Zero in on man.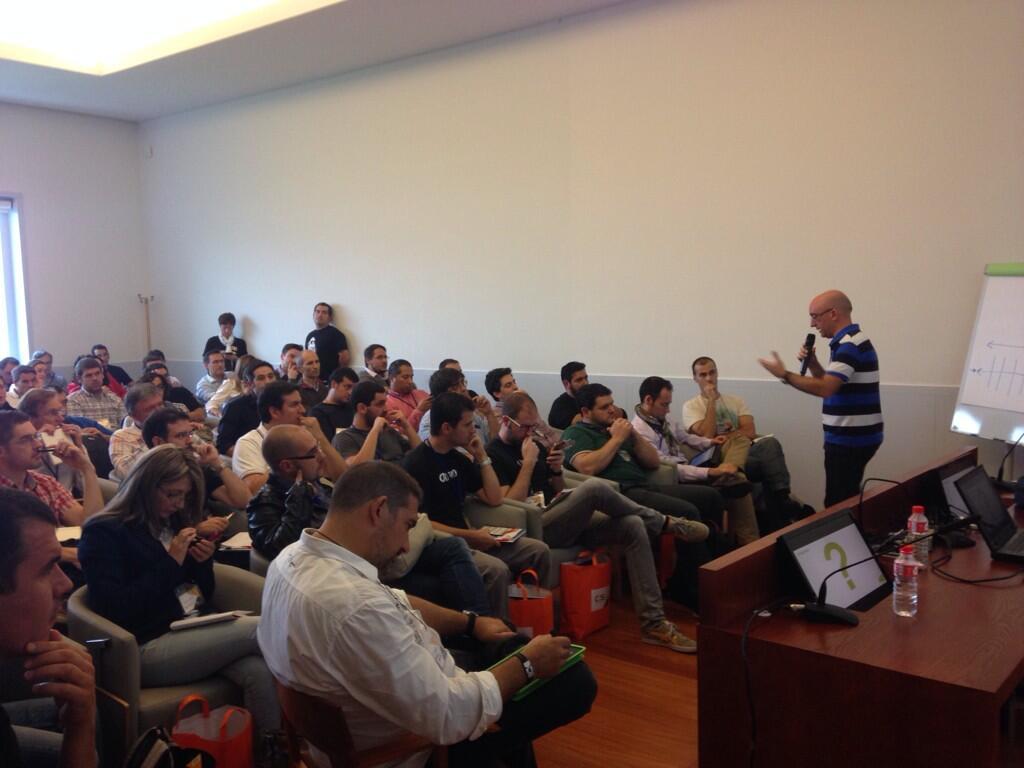
Zeroed in: box(173, 347, 262, 410).
